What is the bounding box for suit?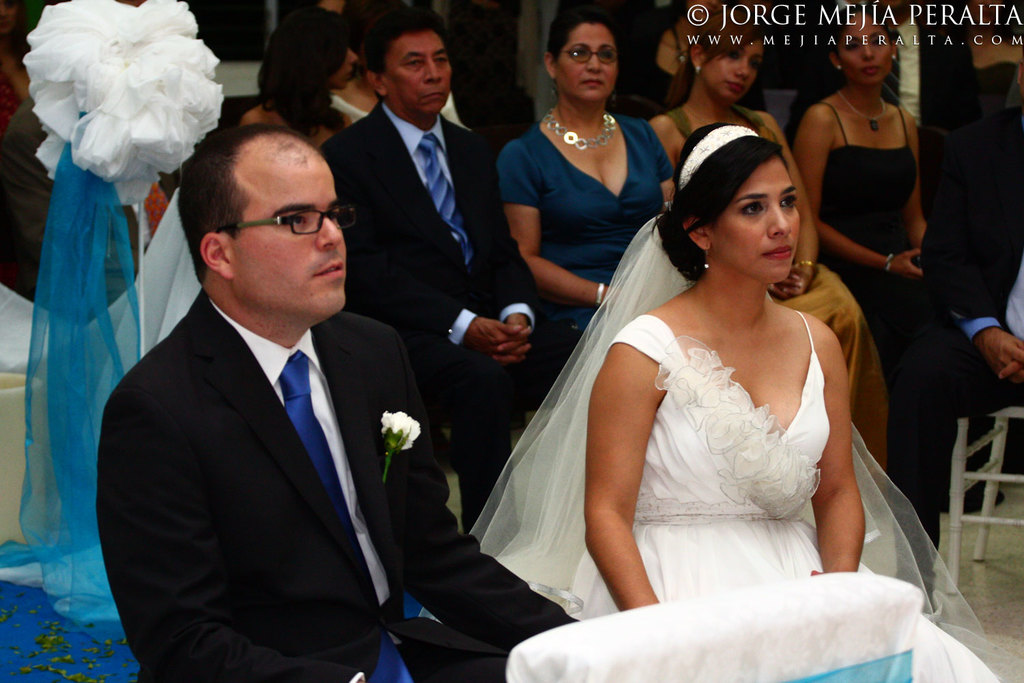
crop(322, 0, 517, 487).
